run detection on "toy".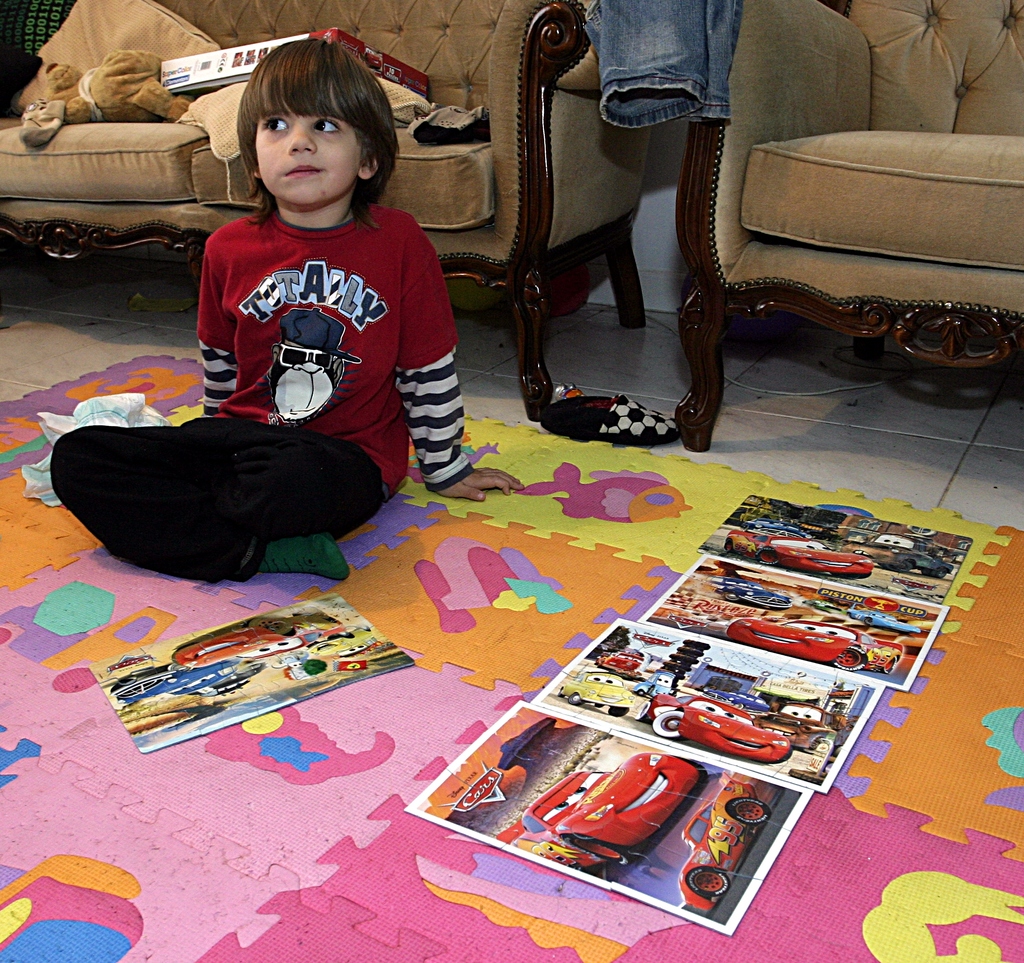
Result: (181,607,335,668).
